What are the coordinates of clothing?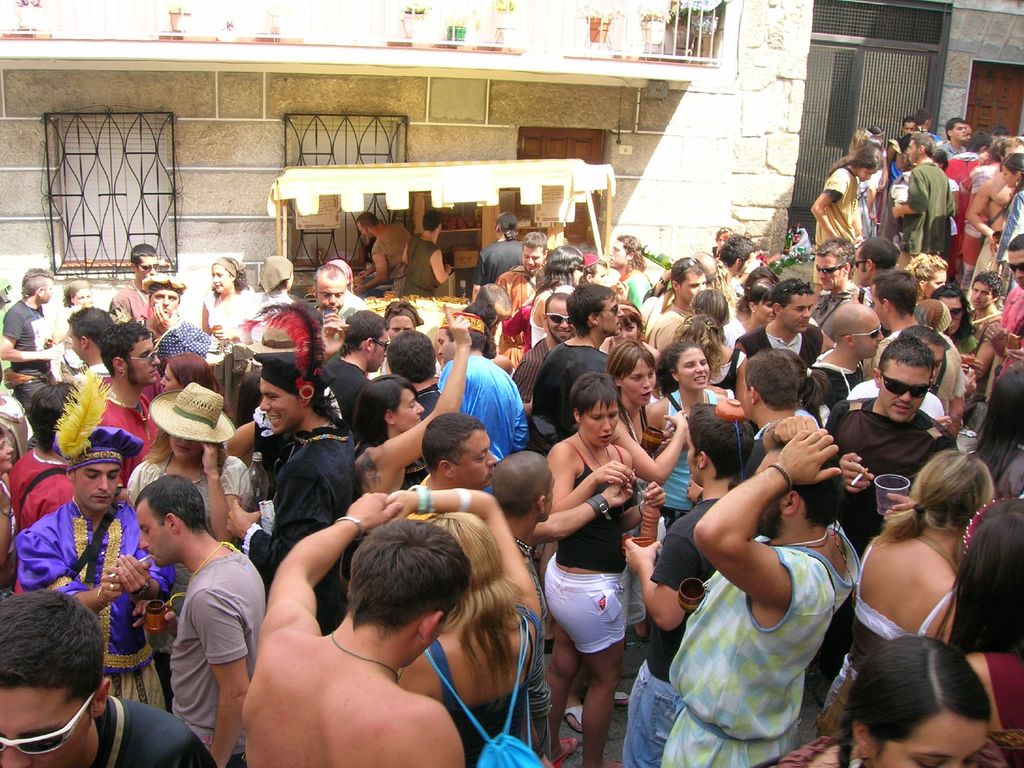
306 350 381 448.
